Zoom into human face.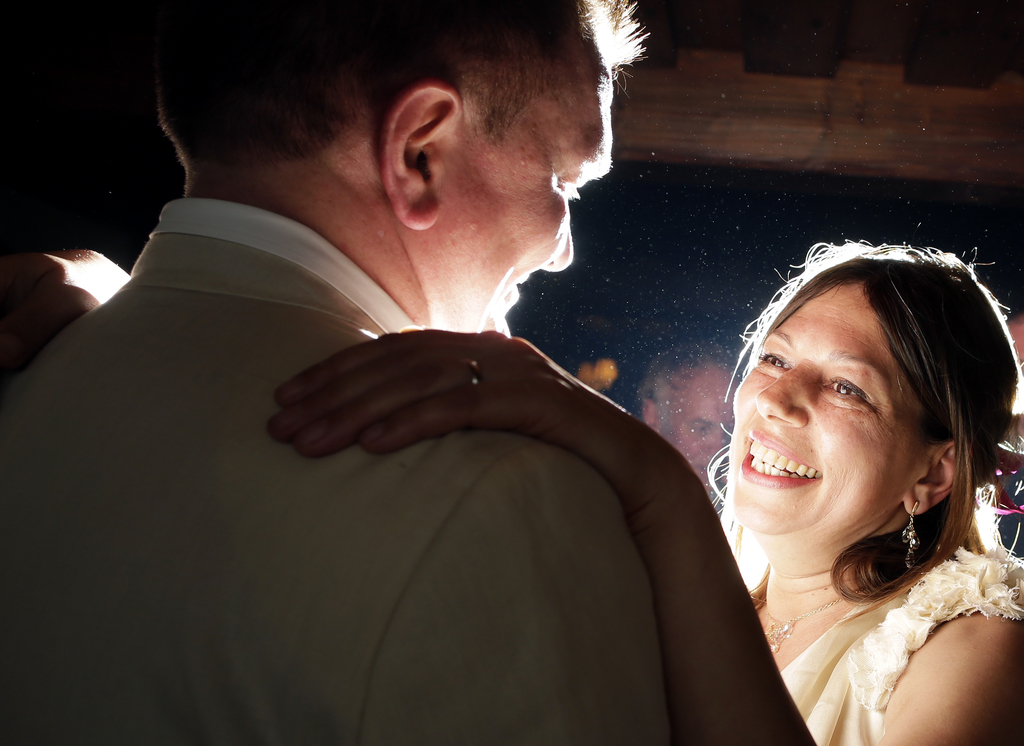
Zoom target: (left=740, top=289, right=944, bottom=563).
